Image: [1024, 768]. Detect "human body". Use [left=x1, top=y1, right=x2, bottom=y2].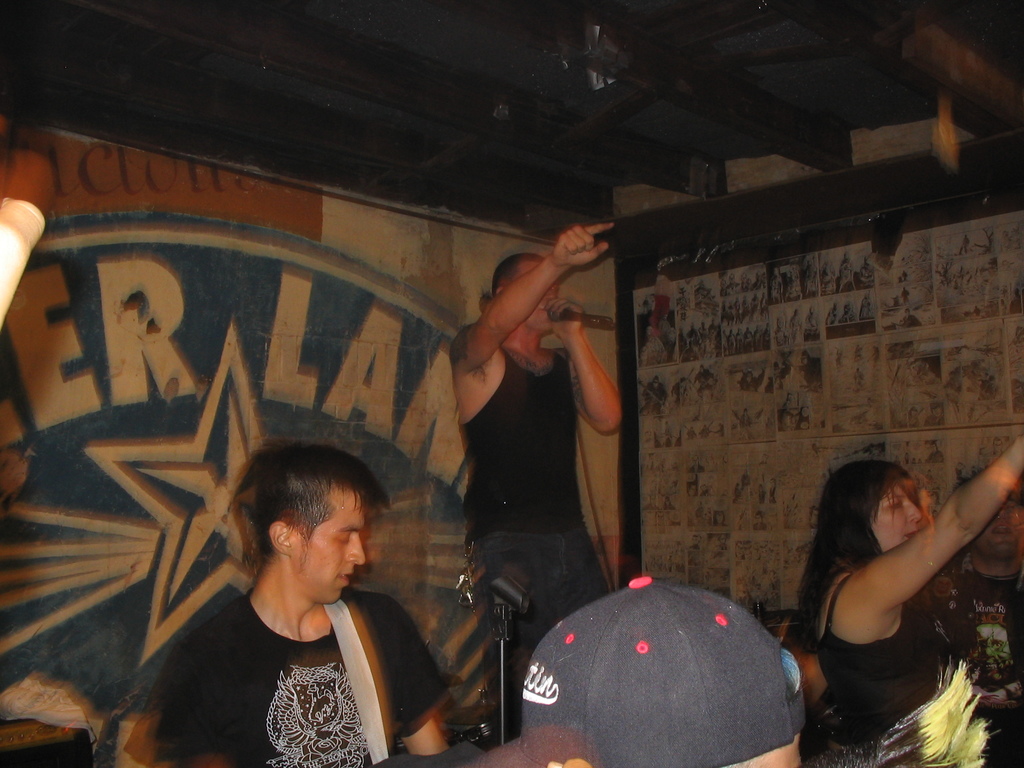
[left=117, top=438, right=422, bottom=767].
